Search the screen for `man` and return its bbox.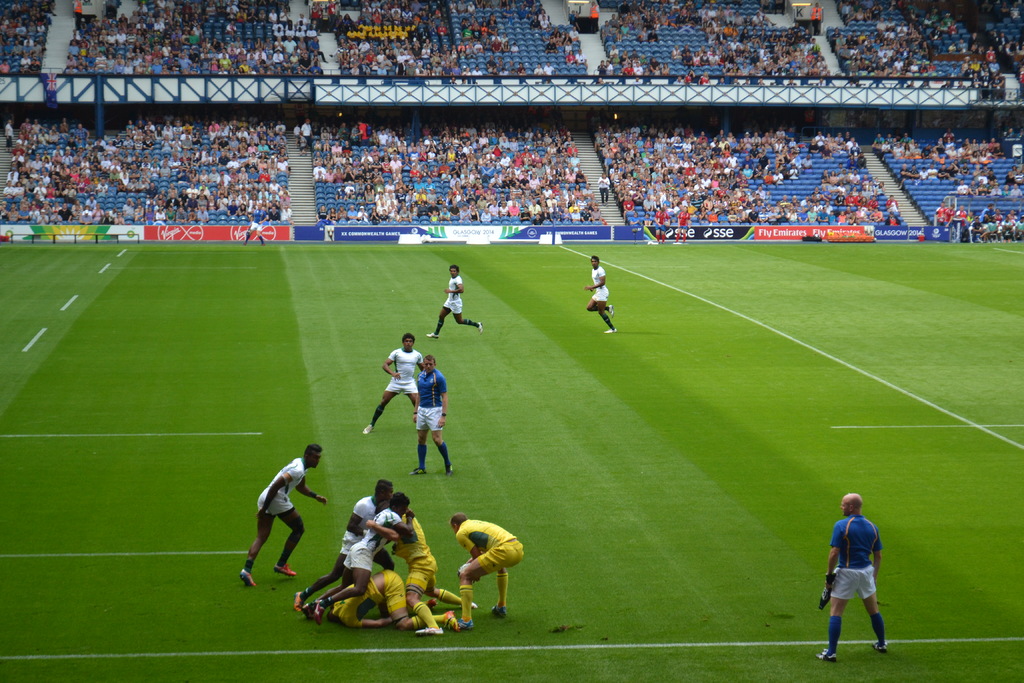
Found: <region>406, 353, 454, 479</region>.
